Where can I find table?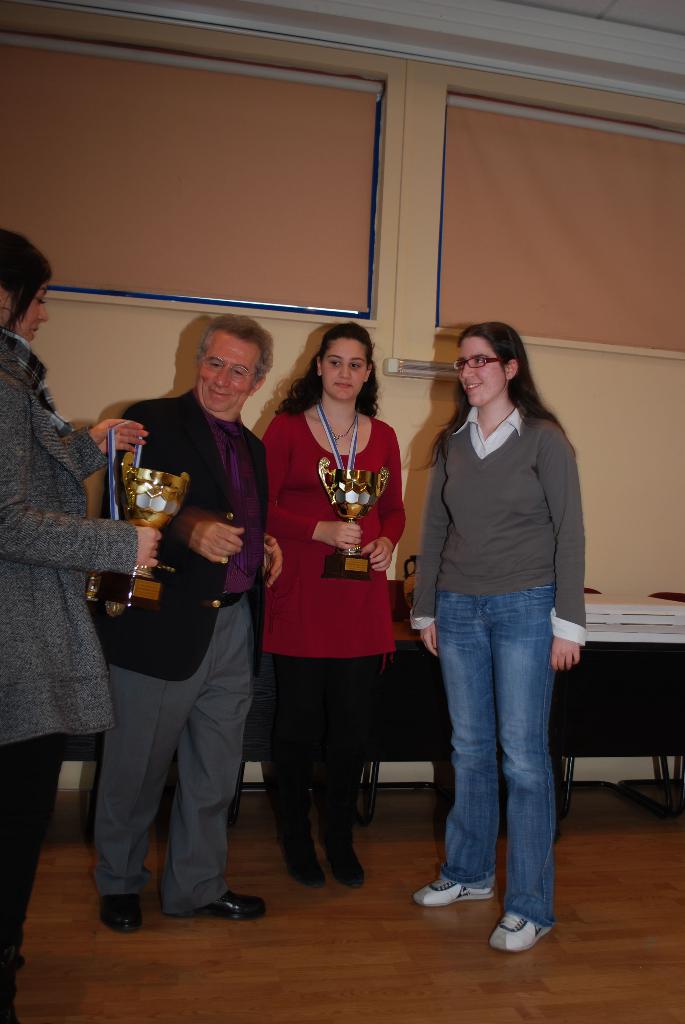
You can find it at {"left": 59, "top": 595, "right": 684, "bottom": 823}.
